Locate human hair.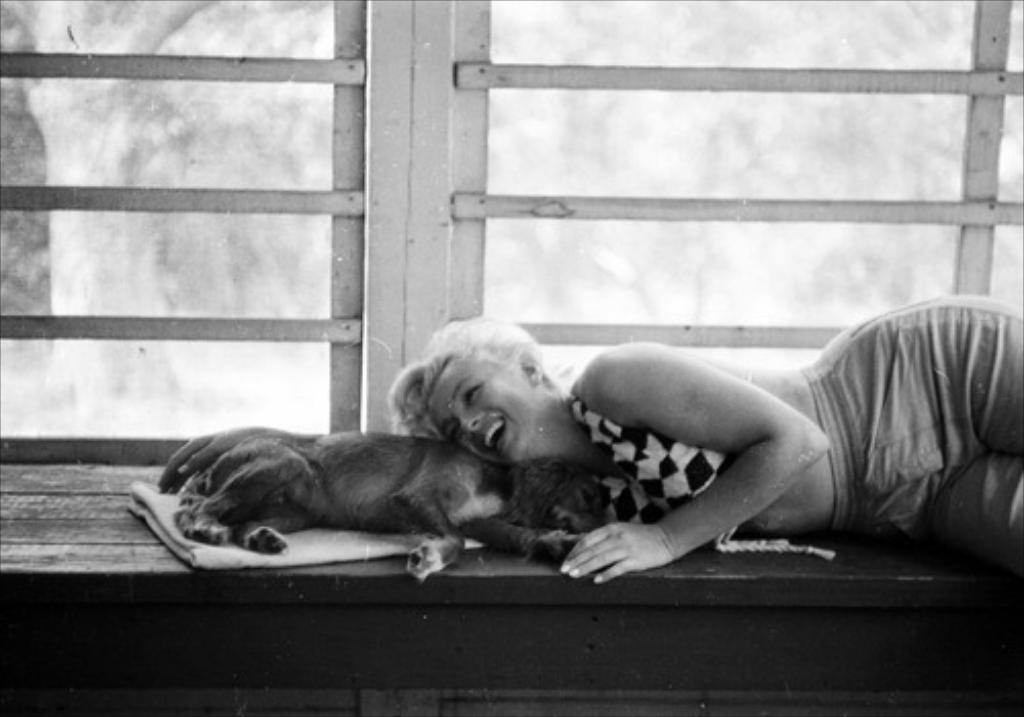
Bounding box: Rect(397, 330, 580, 461).
